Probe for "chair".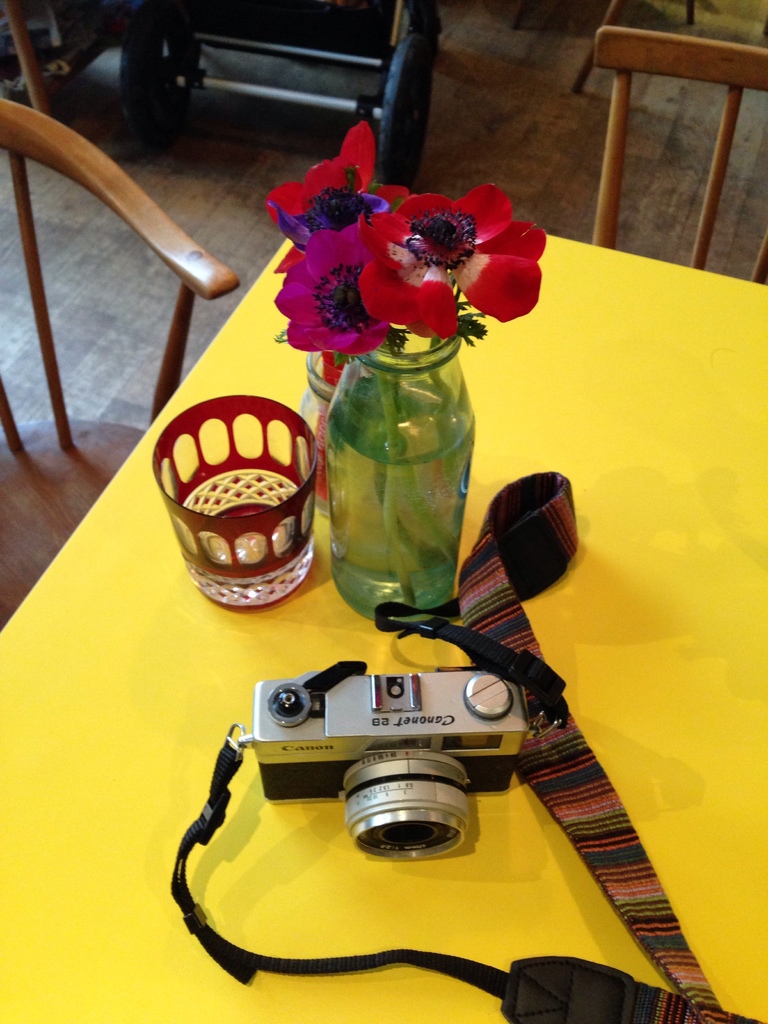
Probe result: <bbox>509, 1, 694, 93</bbox>.
